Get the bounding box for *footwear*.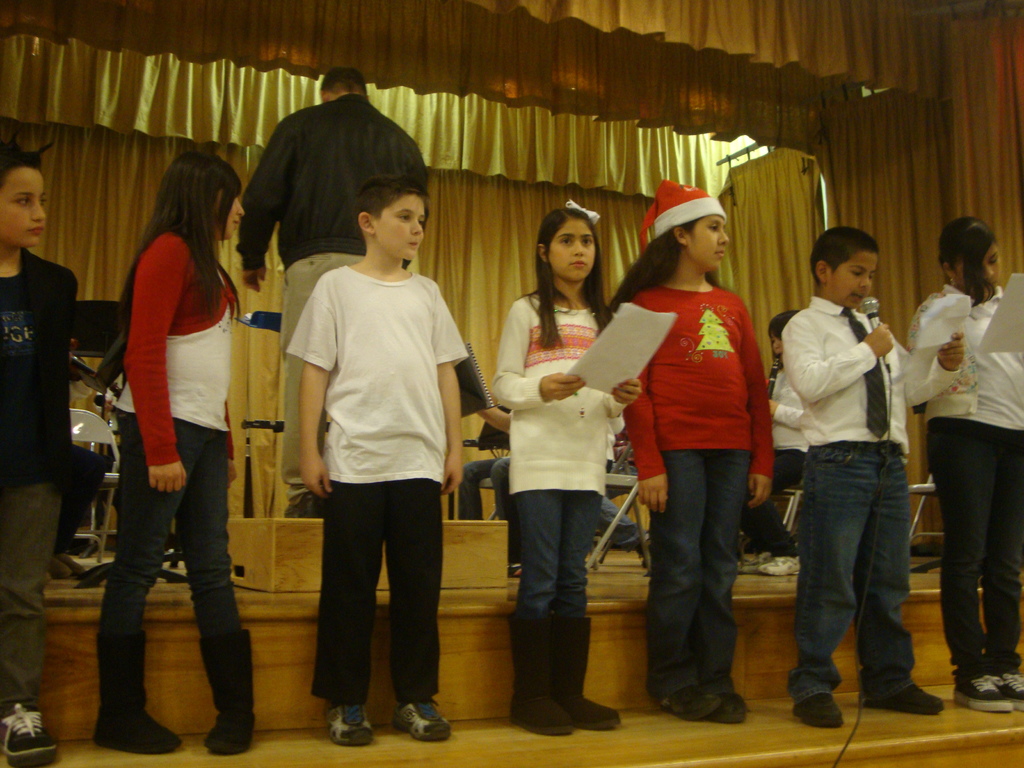
box(789, 694, 847, 728).
